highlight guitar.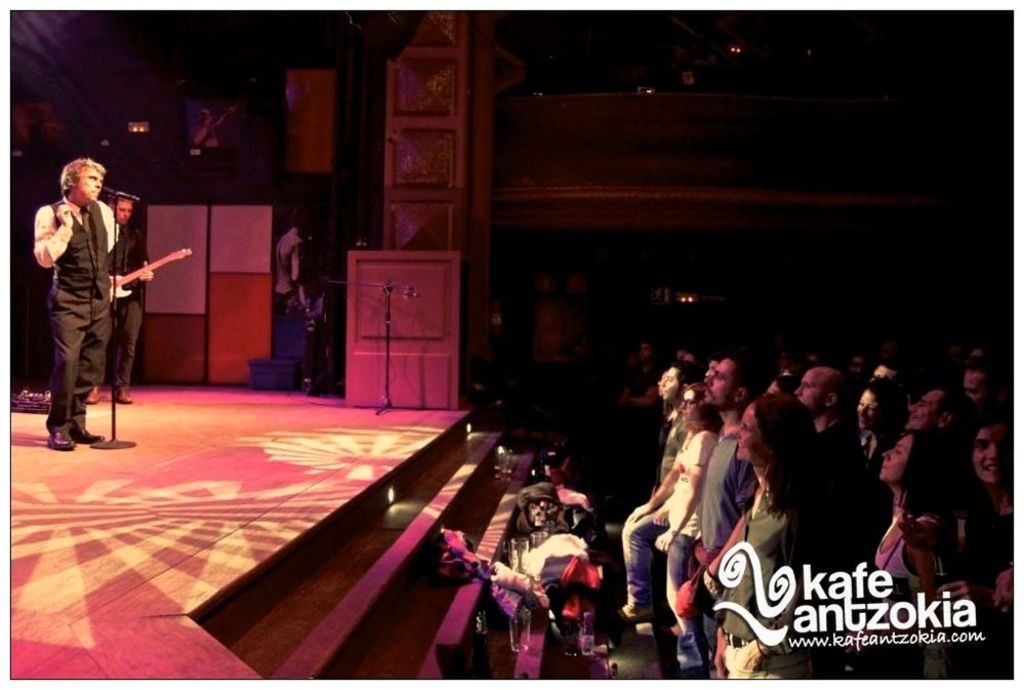
Highlighted region: bbox=(110, 245, 194, 303).
